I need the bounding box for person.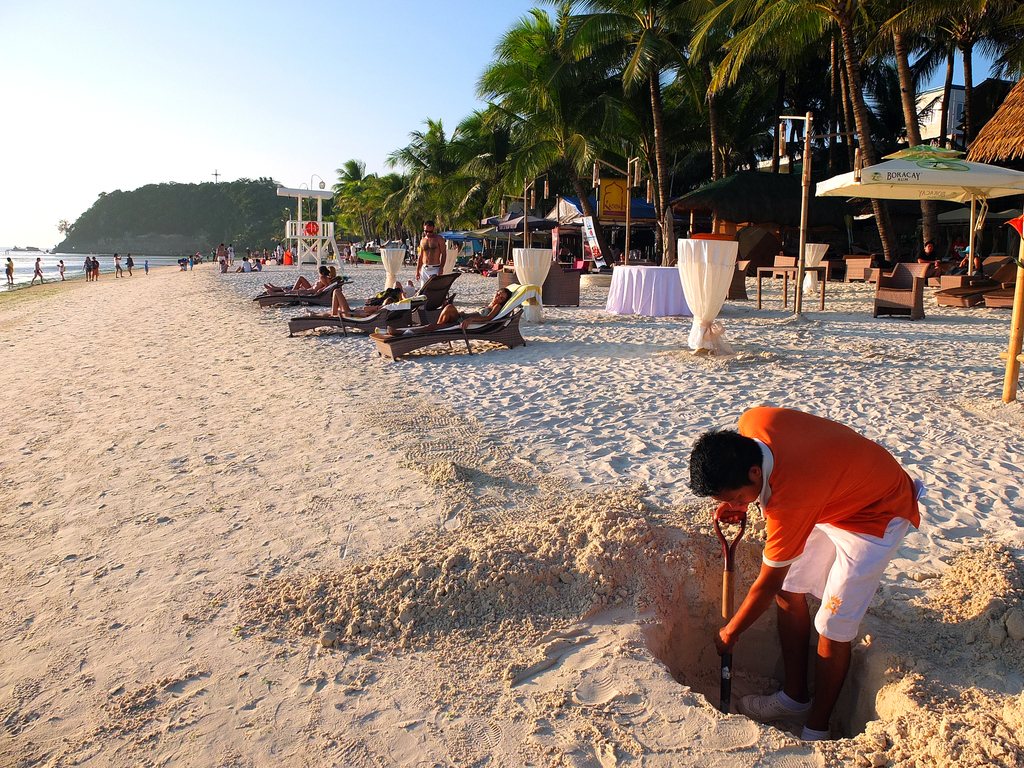
Here it is: [left=304, top=287, right=404, bottom=317].
